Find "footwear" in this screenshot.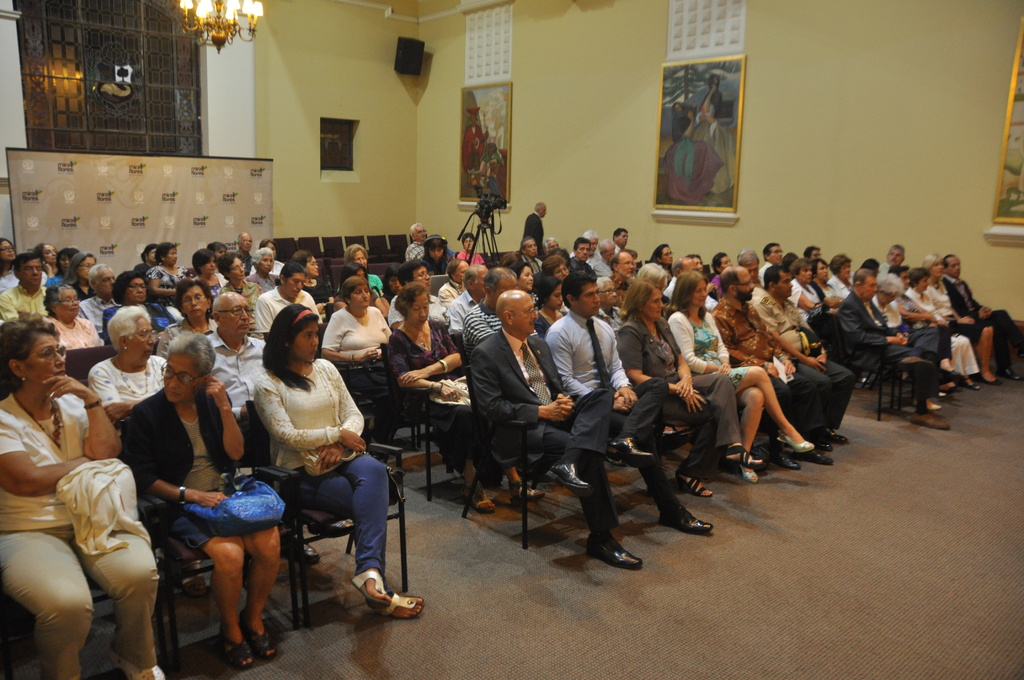
The bounding box for "footwear" is [left=724, top=442, right=765, bottom=469].
